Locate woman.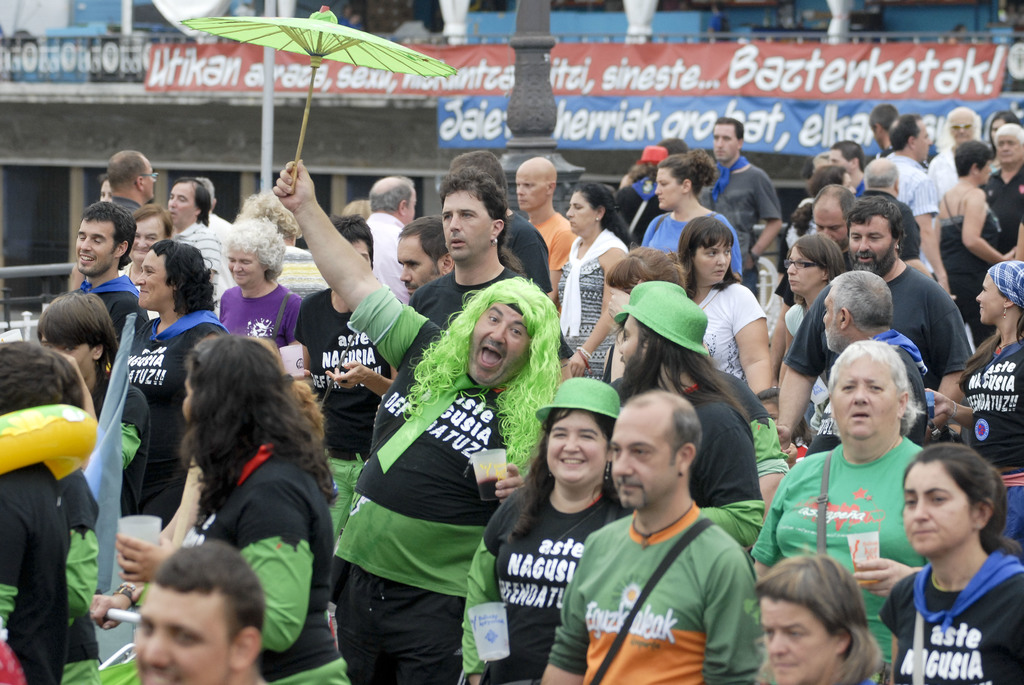
Bounding box: rect(876, 445, 1023, 684).
